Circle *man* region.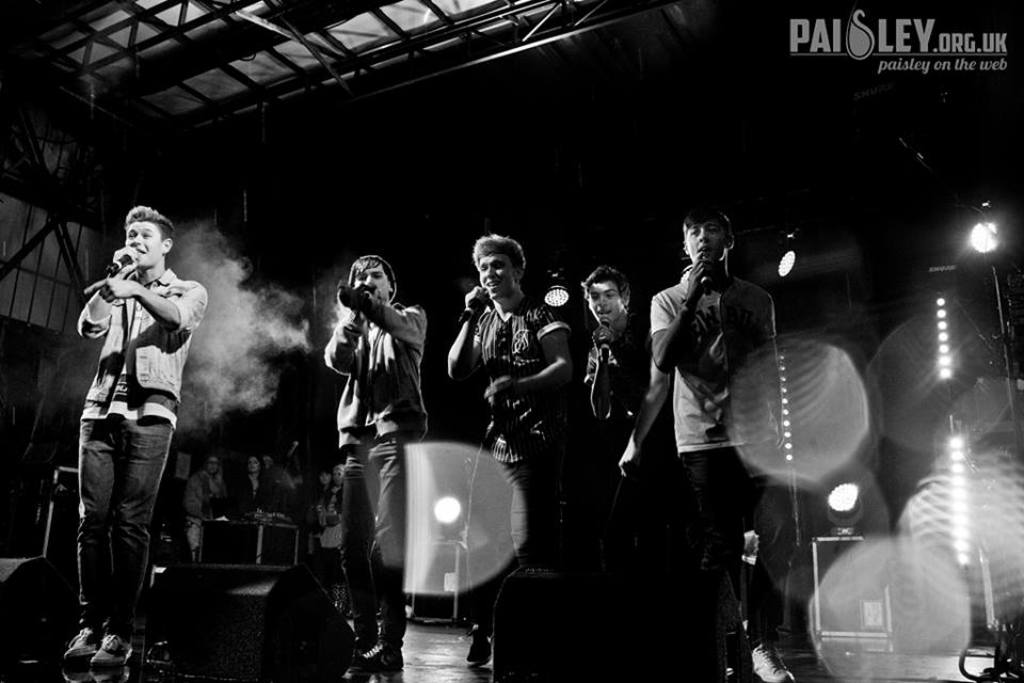
Region: l=448, t=234, r=576, b=670.
